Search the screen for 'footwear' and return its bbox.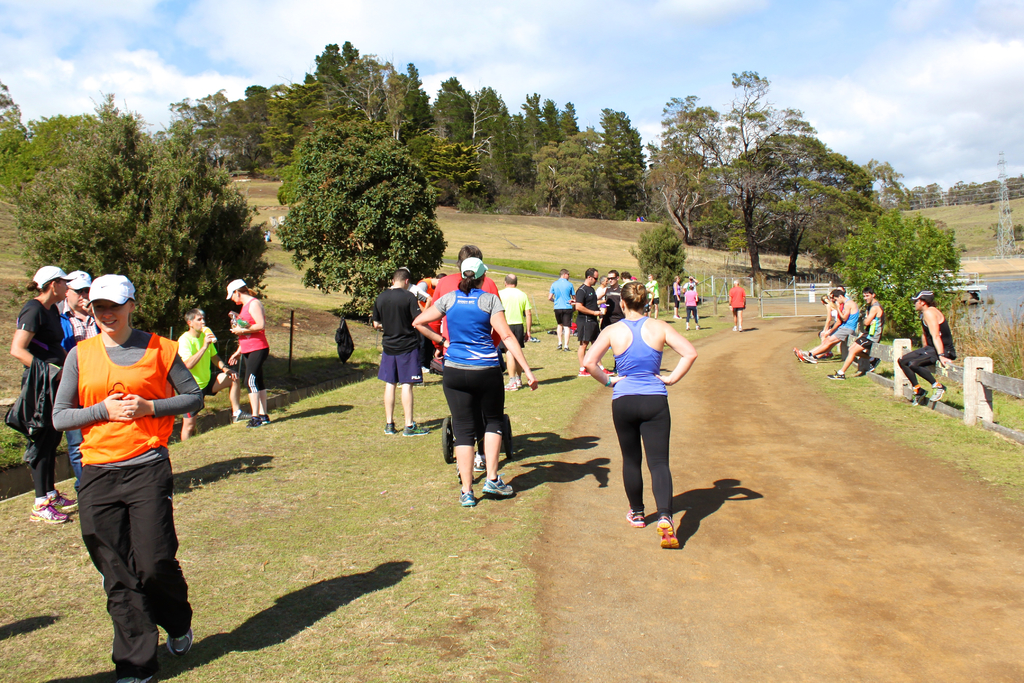
Found: bbox(563, 345, 570, 351).
